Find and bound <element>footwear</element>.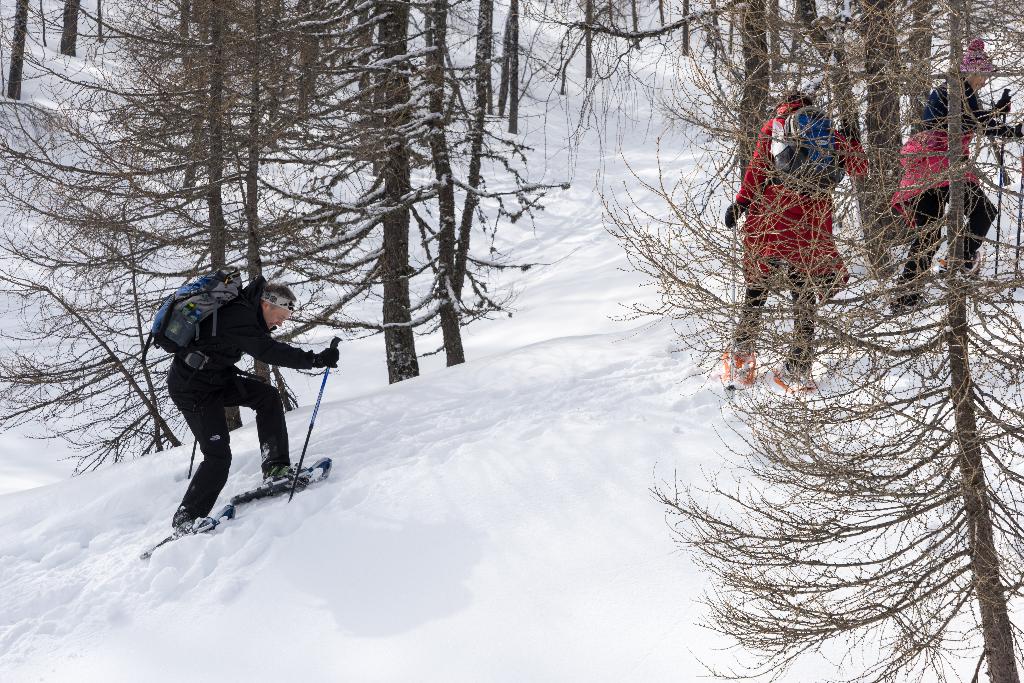
Bound: (261,462,299,492).
